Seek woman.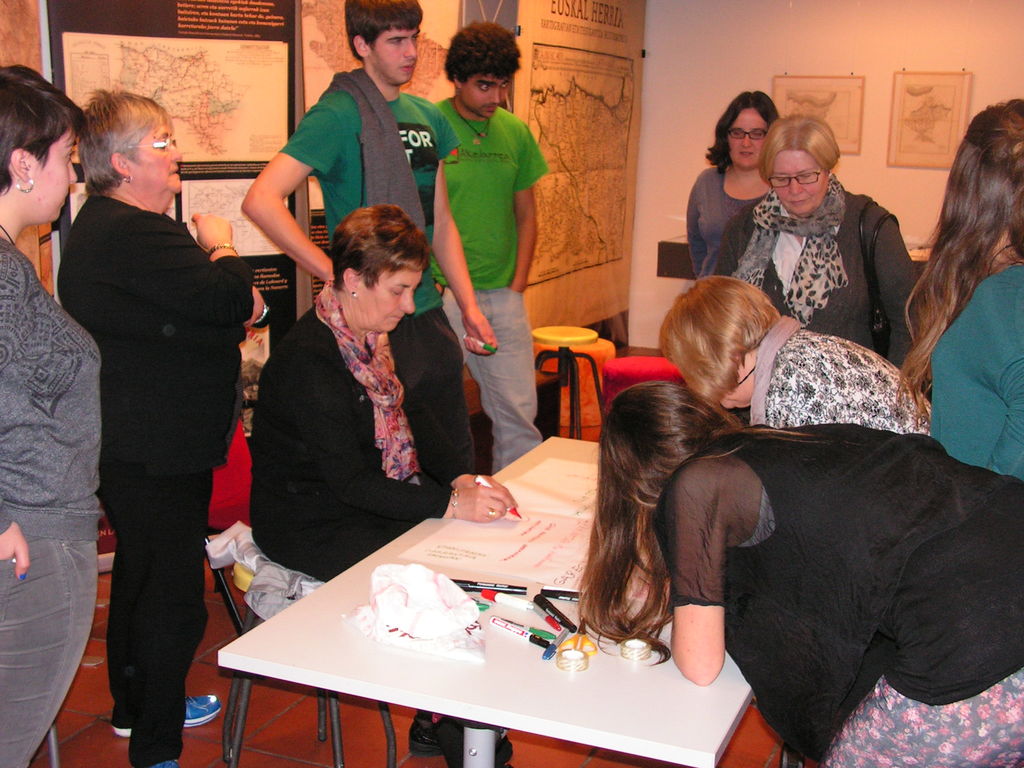
(left=0, top=66, right=100, bottom=767).
